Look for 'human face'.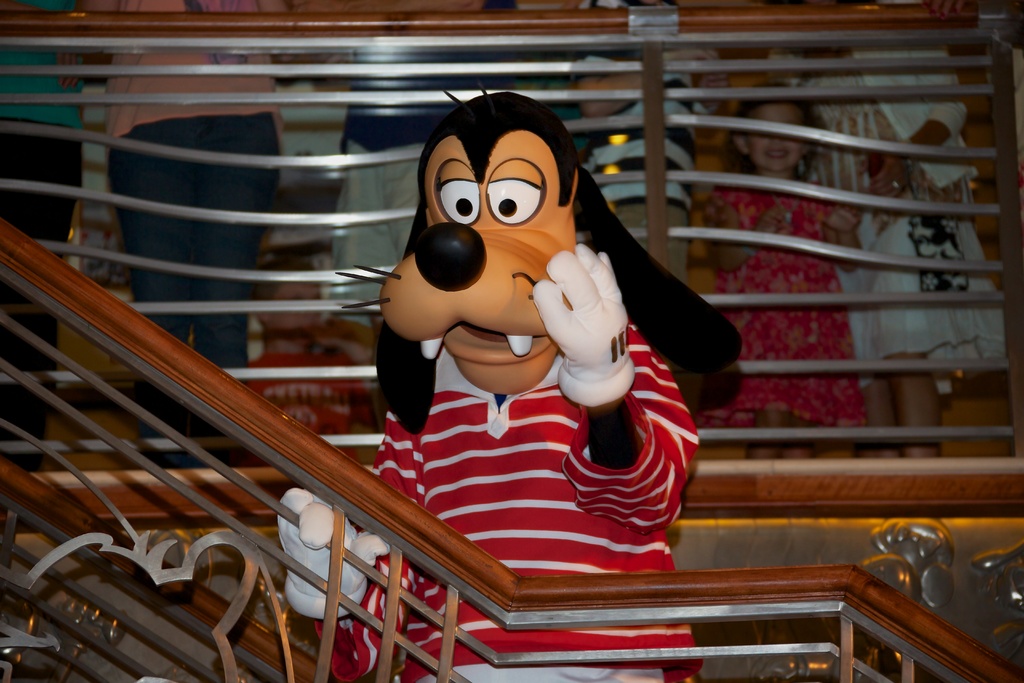
Found: region(745, 104, 806, 174).
